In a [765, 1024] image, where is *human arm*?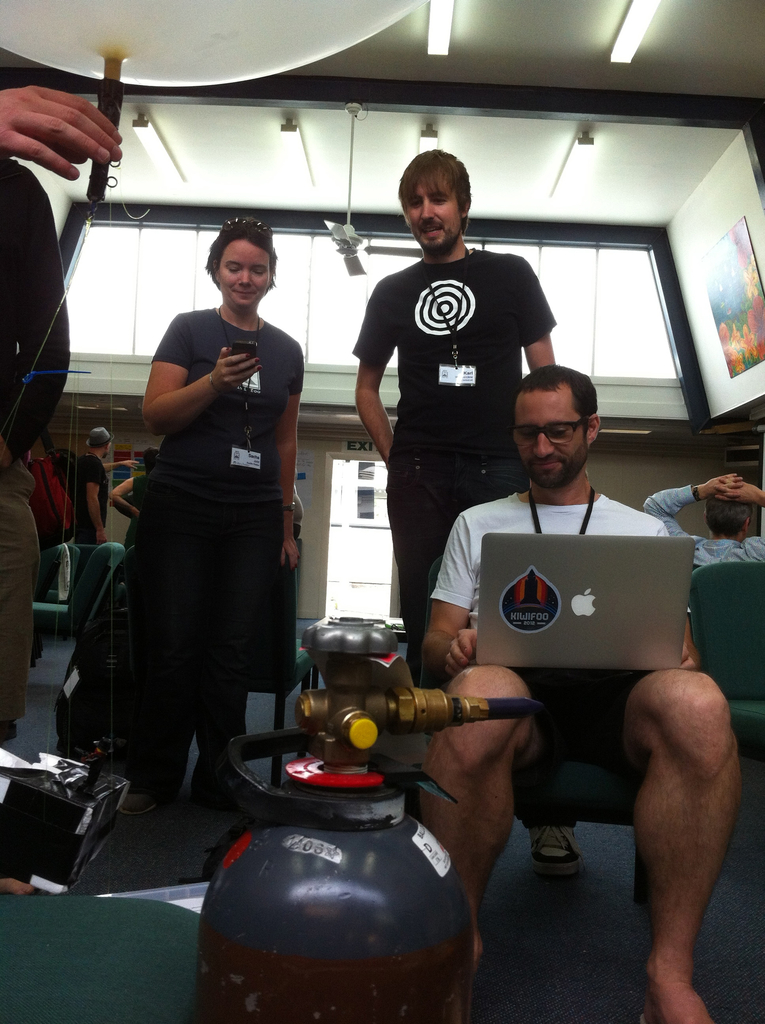
{"left": 520, "top": 253, "right": 556, "bottom": 376}.
